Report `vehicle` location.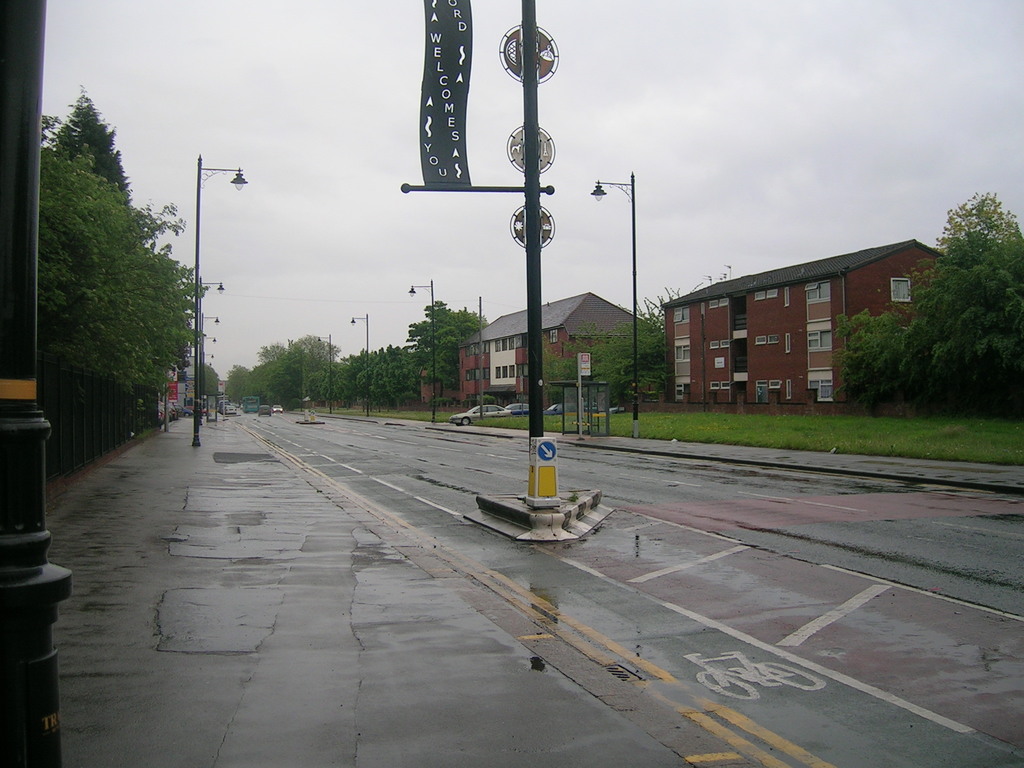
Report: 253:401:276:419.
